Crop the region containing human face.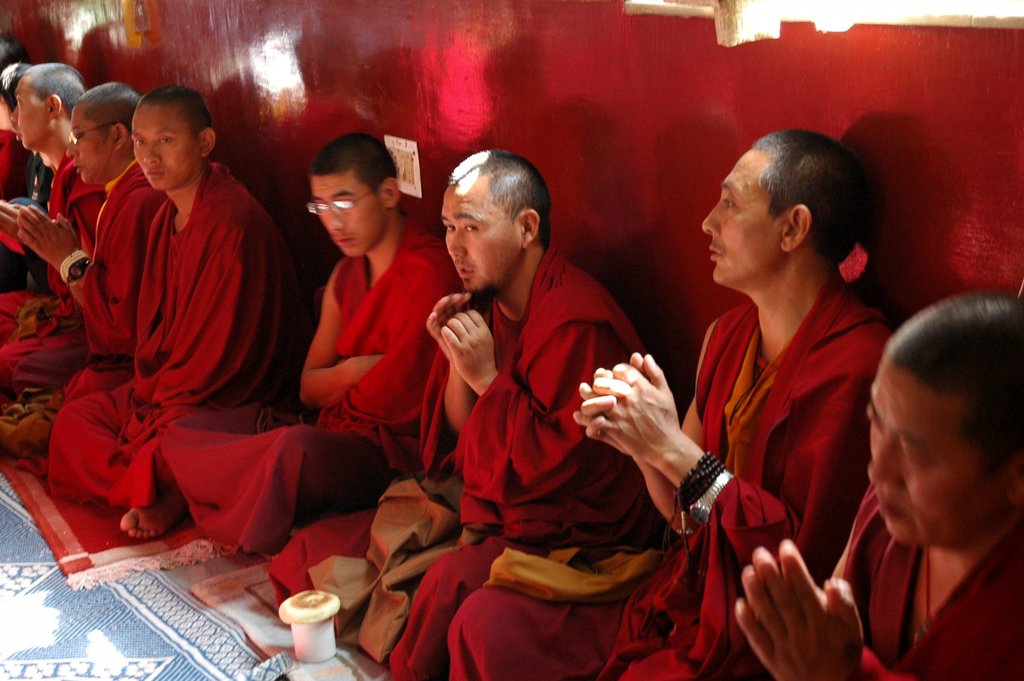
Crop region: <bbox>10, 78, 45, 154</bbox>.
